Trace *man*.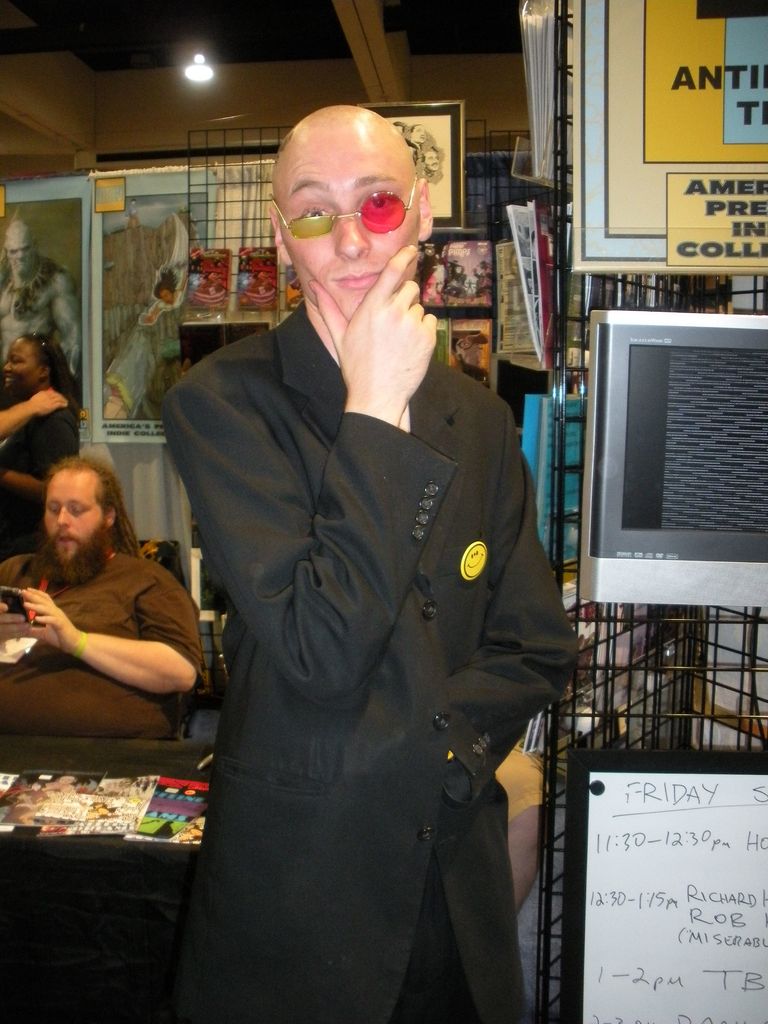
Traced to 0 463 210 760.
